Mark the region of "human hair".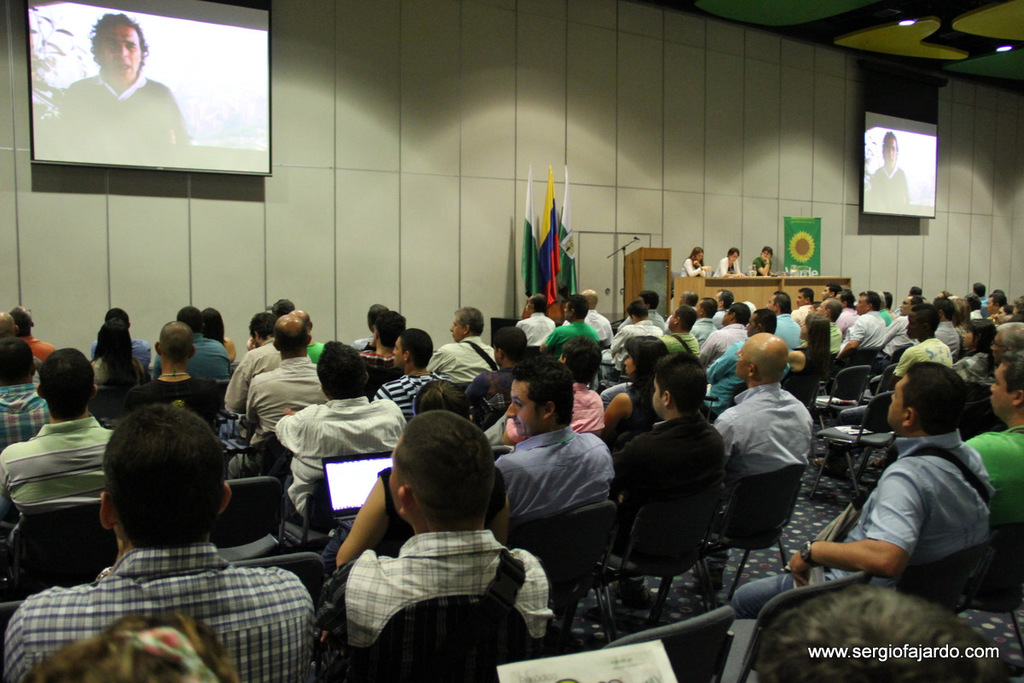
Region: [x1=639, y1=289, x2=661, y2=311].
